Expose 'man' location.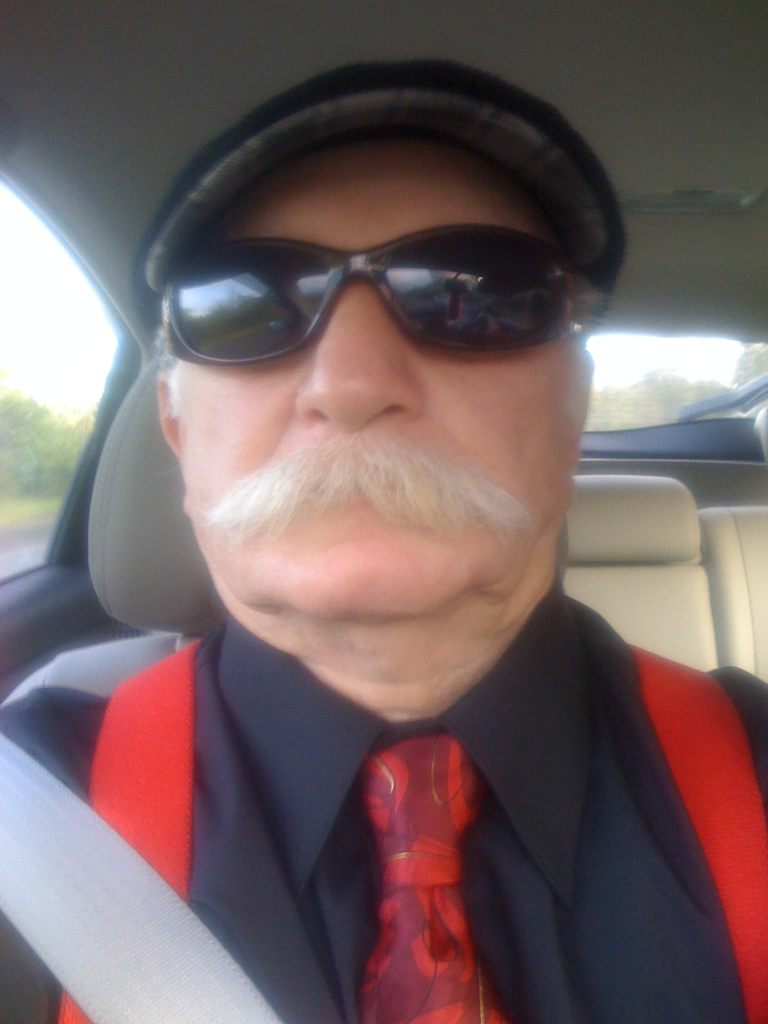
Exposed at box(0, 111, 767, 1023).
